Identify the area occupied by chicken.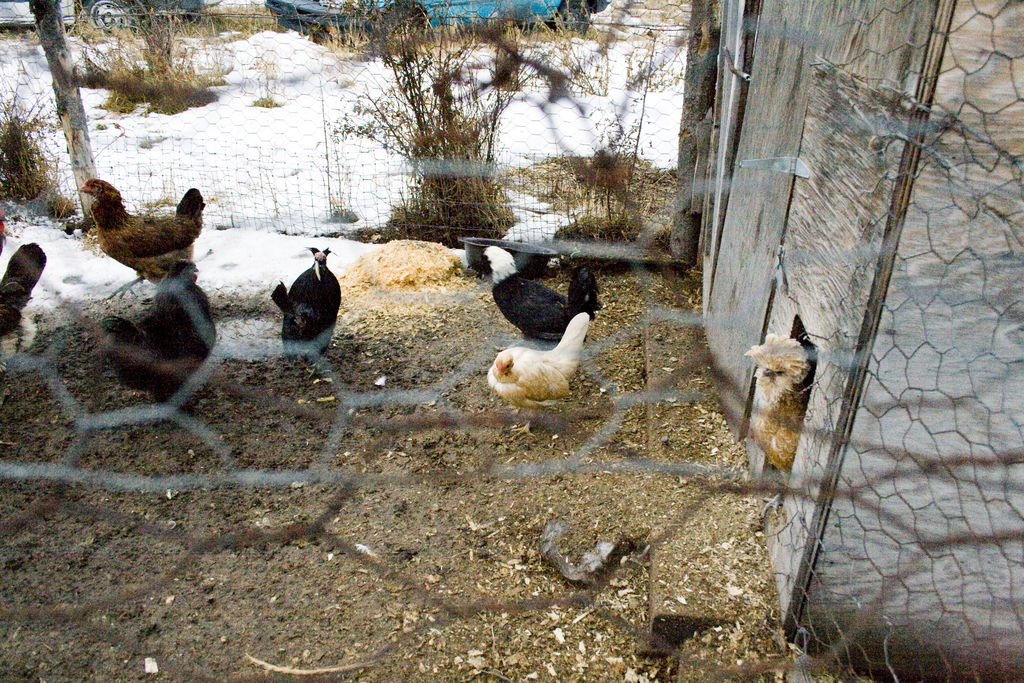
Area: 90/251/229/402.
